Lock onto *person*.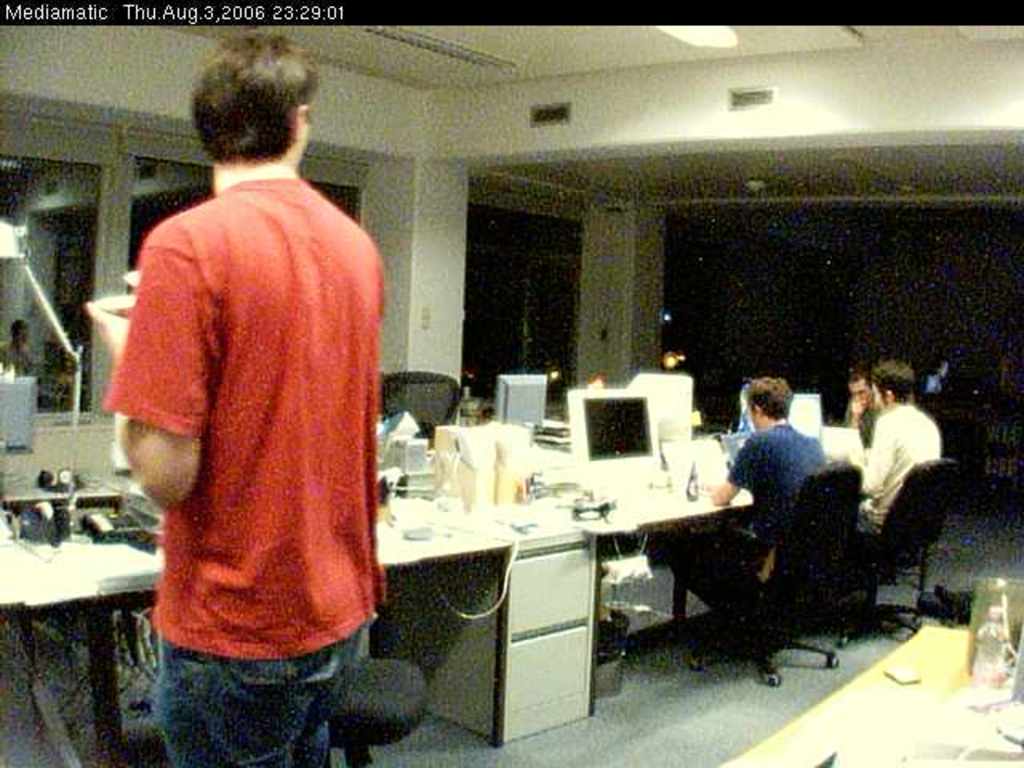
Locked: rect(843, 370, 882, 443).
